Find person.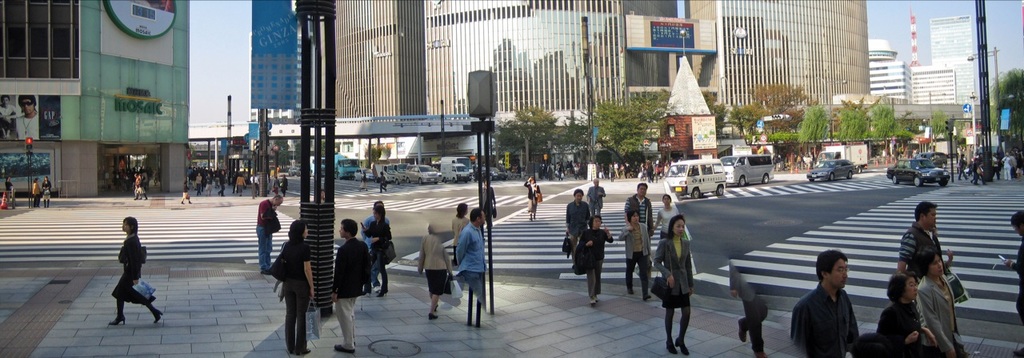
box(791, 247, 864, 357).
